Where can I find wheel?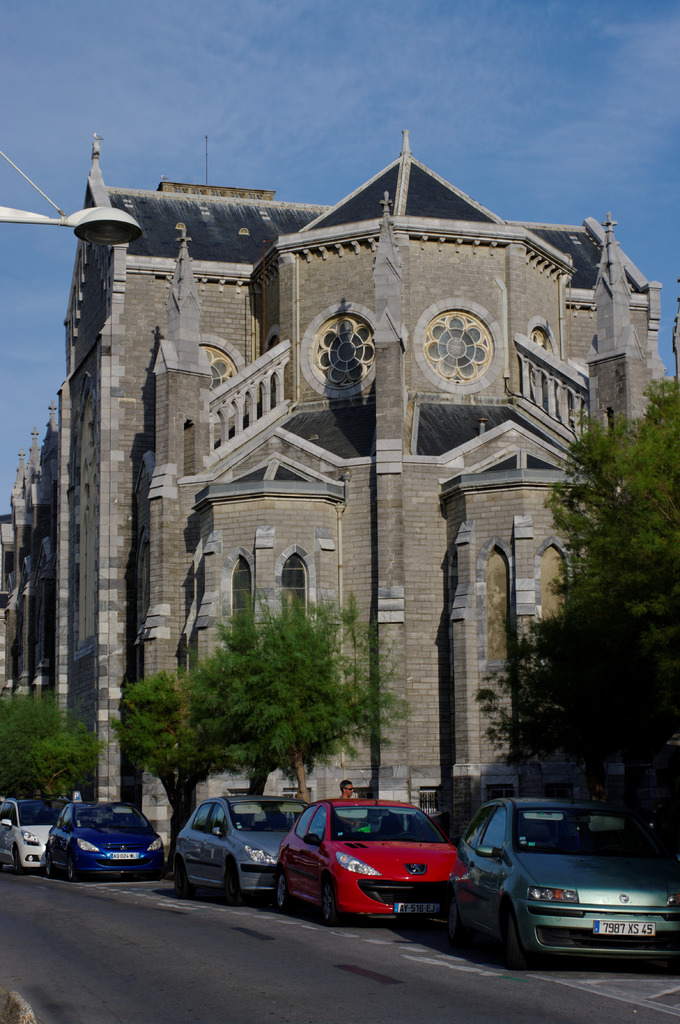
You can find it at <region>270, 863, 294, 915</region>.
